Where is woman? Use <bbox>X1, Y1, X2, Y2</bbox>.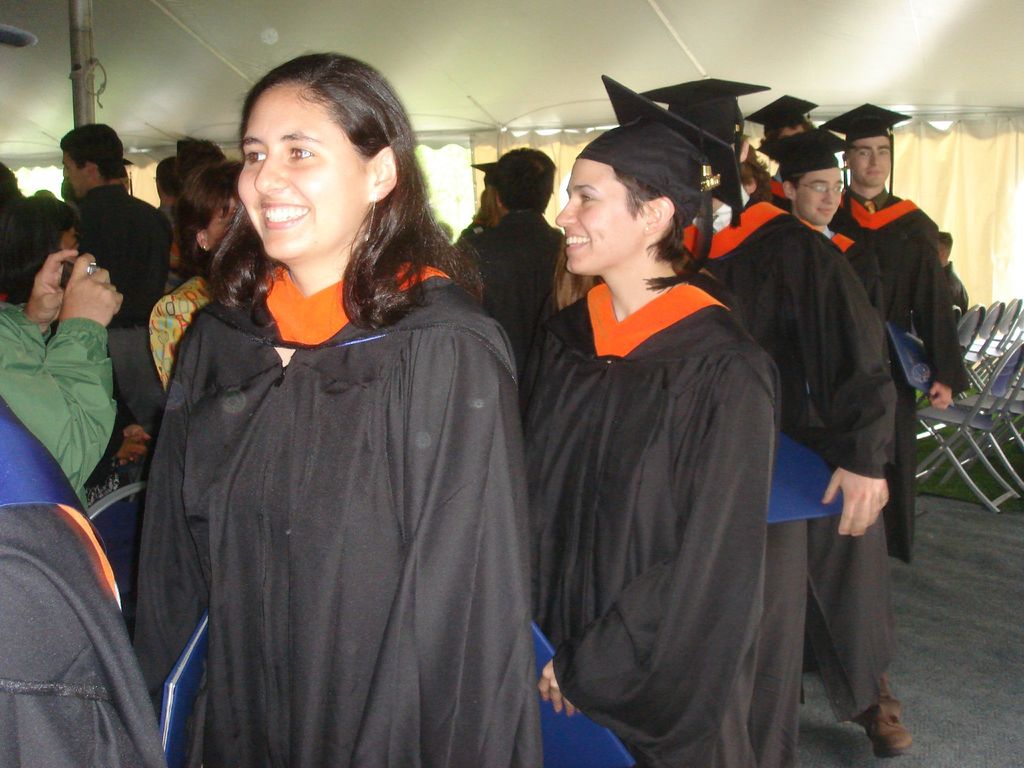
<bbox>150, 154, 254, 392</bbox>.
